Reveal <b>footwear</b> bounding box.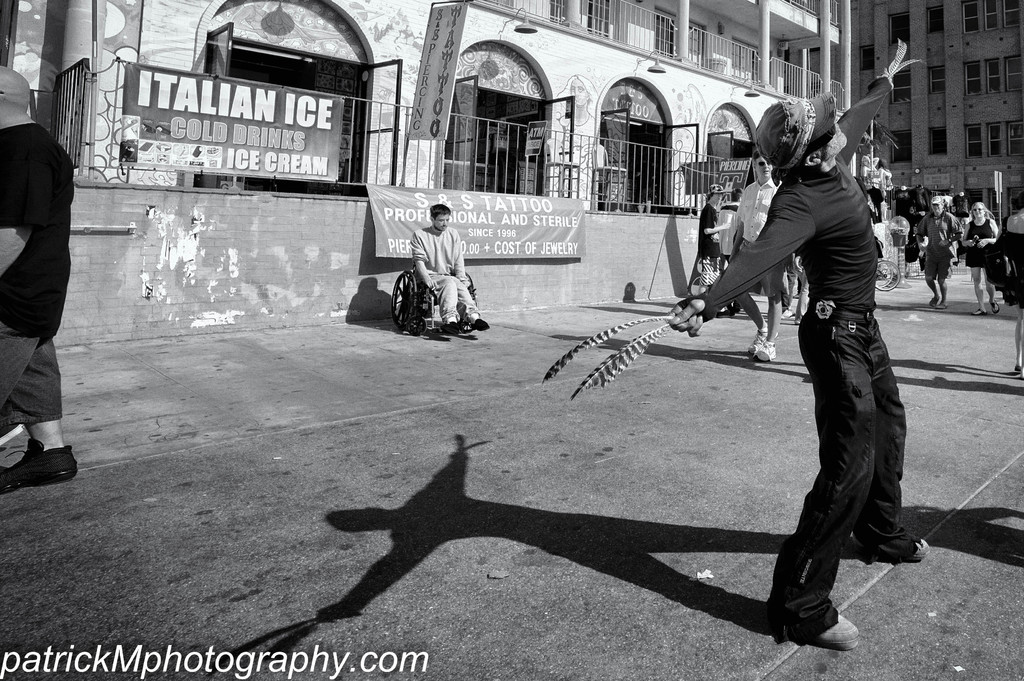
Revealed: 812:613:861:653.
